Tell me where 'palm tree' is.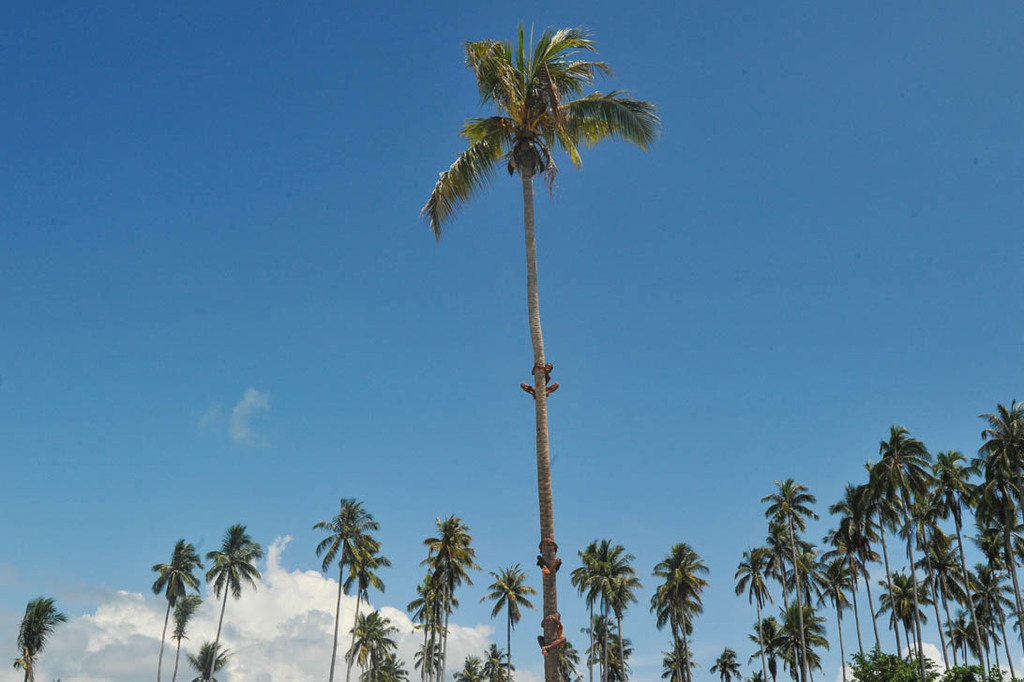
'palm tree' is at 188, 632, 237, 681.
